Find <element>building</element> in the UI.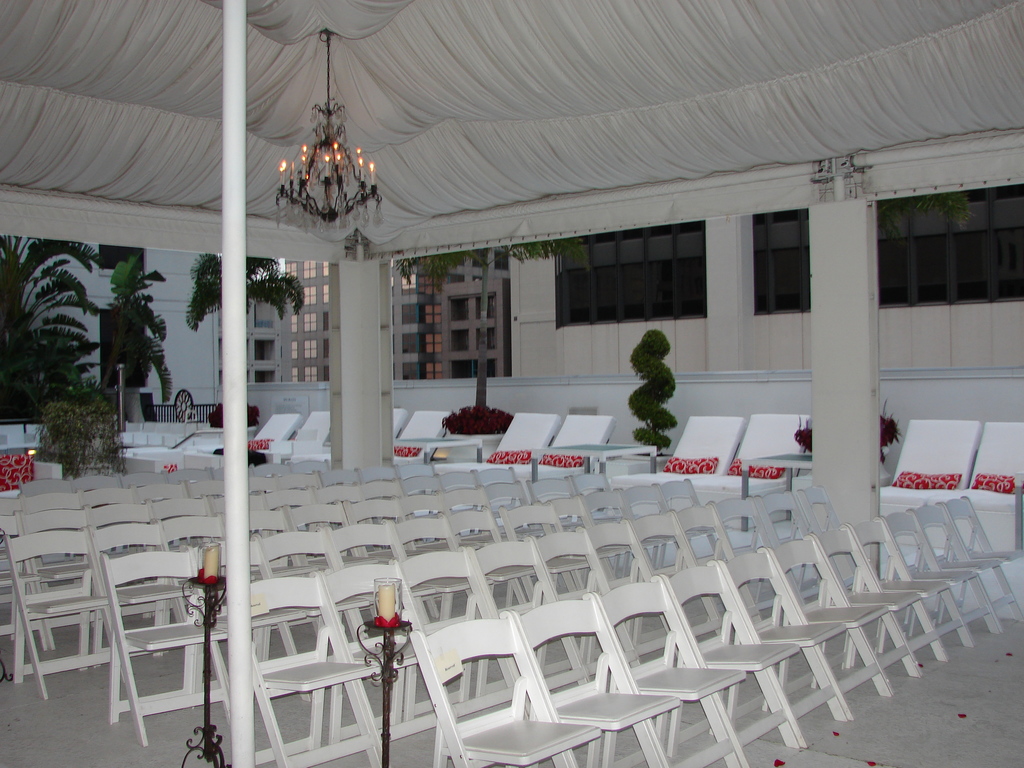
UI element at [513,186,1023,379].
